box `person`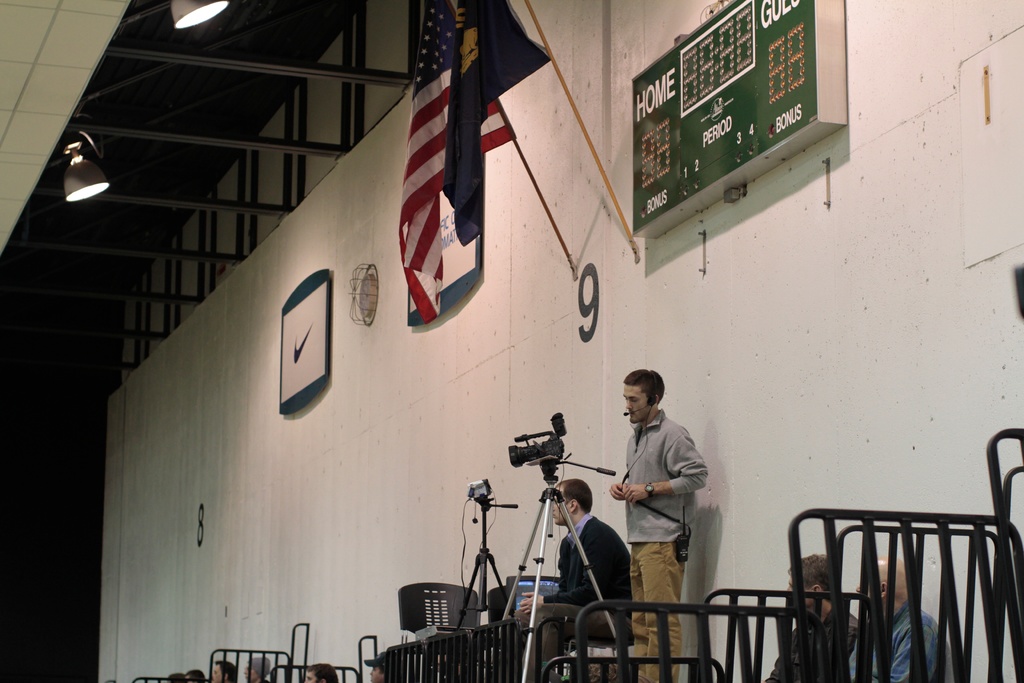
x1=358 y1=643 x2=401 y2=682
